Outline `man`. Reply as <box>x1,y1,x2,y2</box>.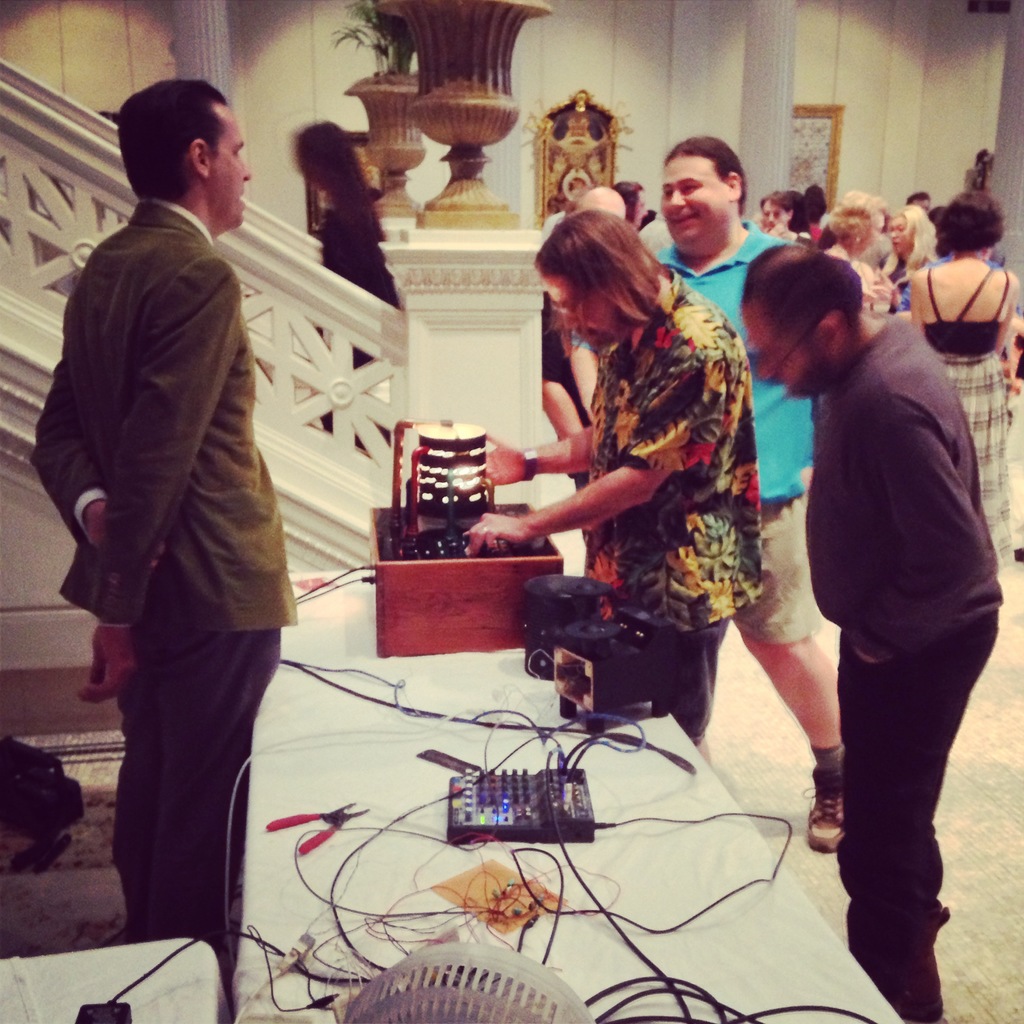
<box>40,39,332,1021</box>.
